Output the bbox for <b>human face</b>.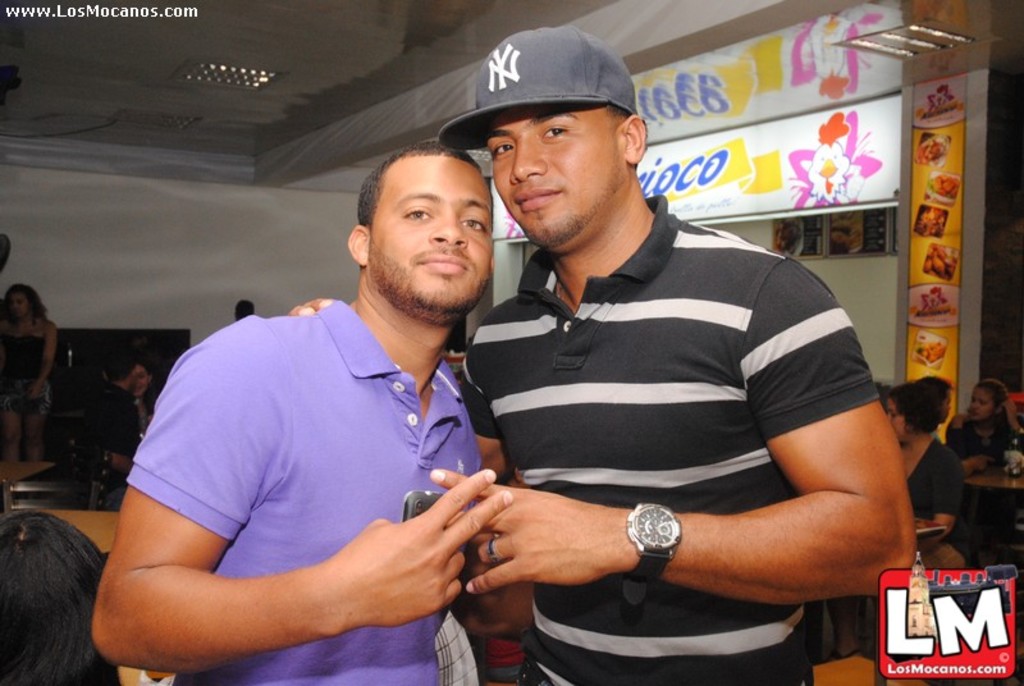
968,385,996,419.
